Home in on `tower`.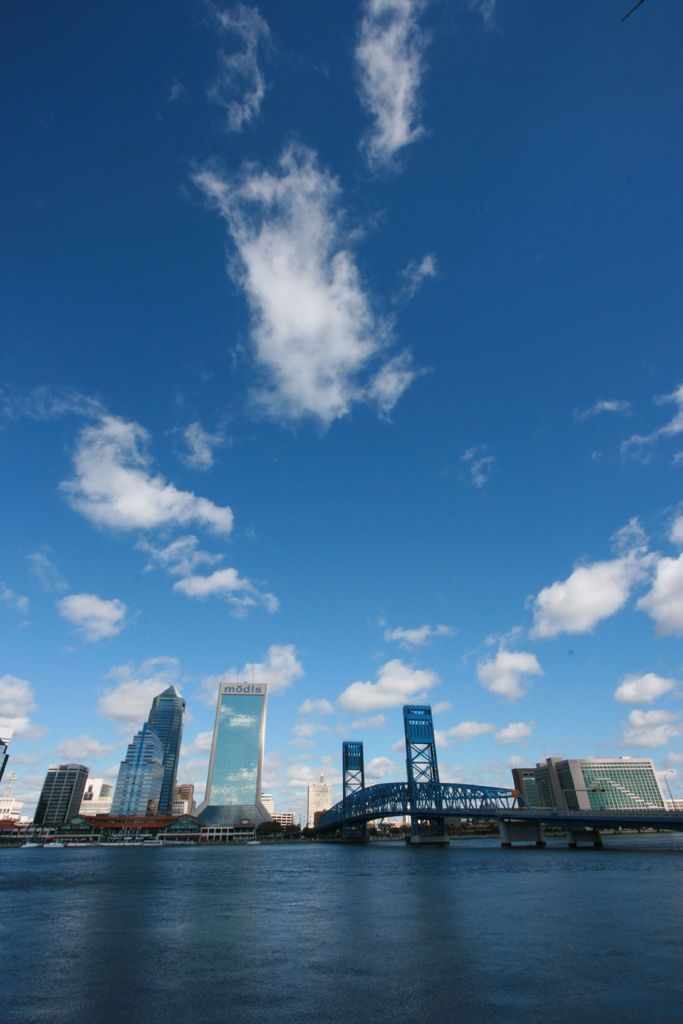
Homed in at (x1=500, y1=753, x2=675, y2=822).
